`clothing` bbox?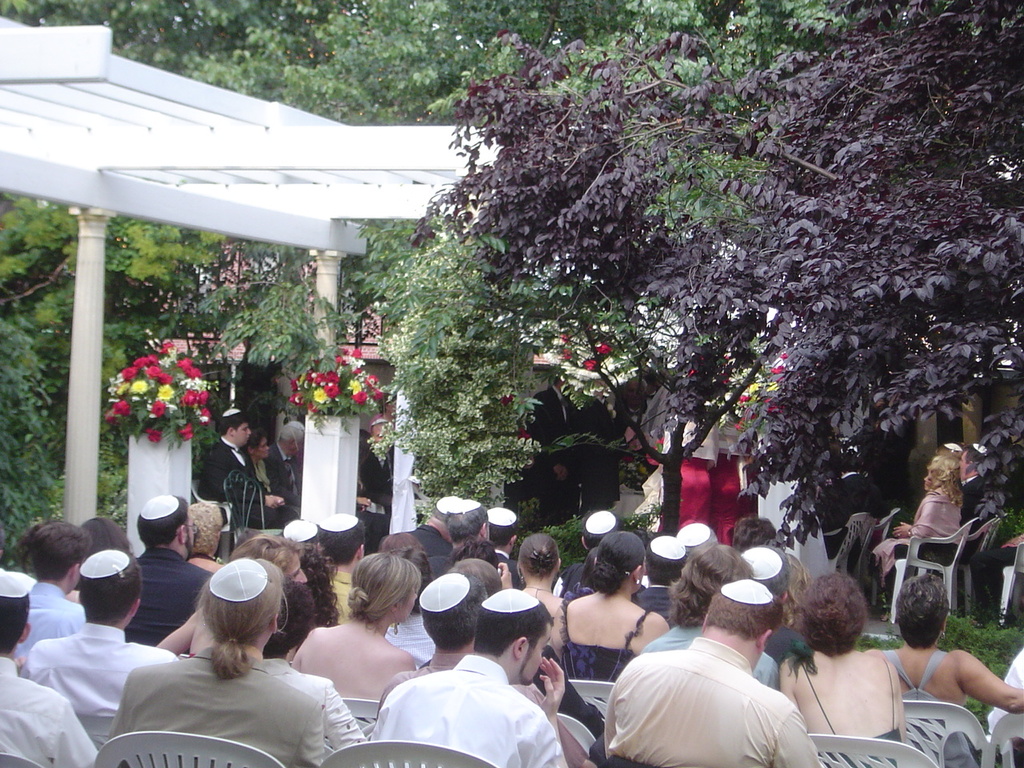
<bbox>985, 643, 1023, 767</bbox>
